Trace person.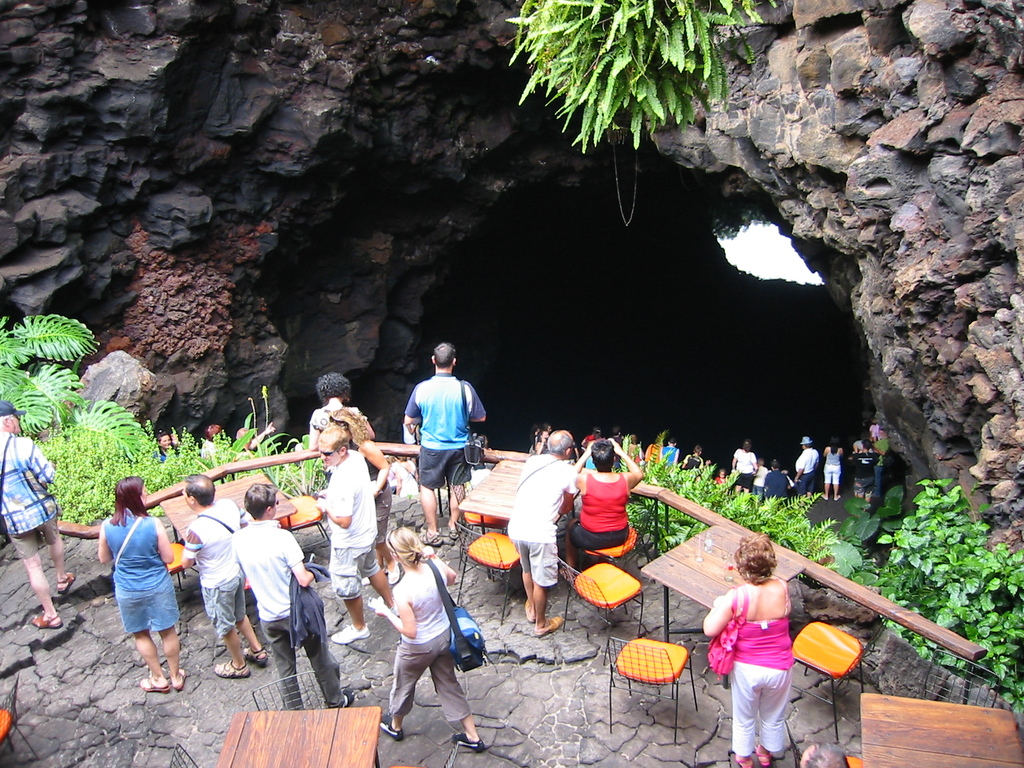
Traced to {"x1": 507, "y1": 427, "x2": 579, "y2": 637}.
